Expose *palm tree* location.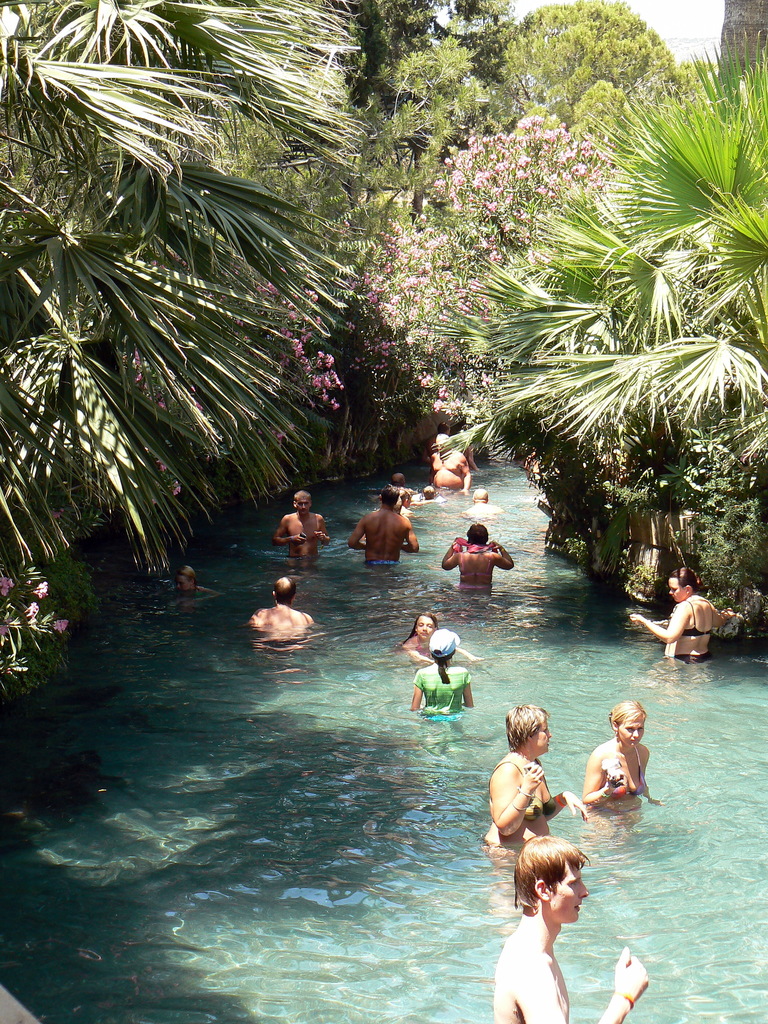
Exposed at [422,26,767,468].
